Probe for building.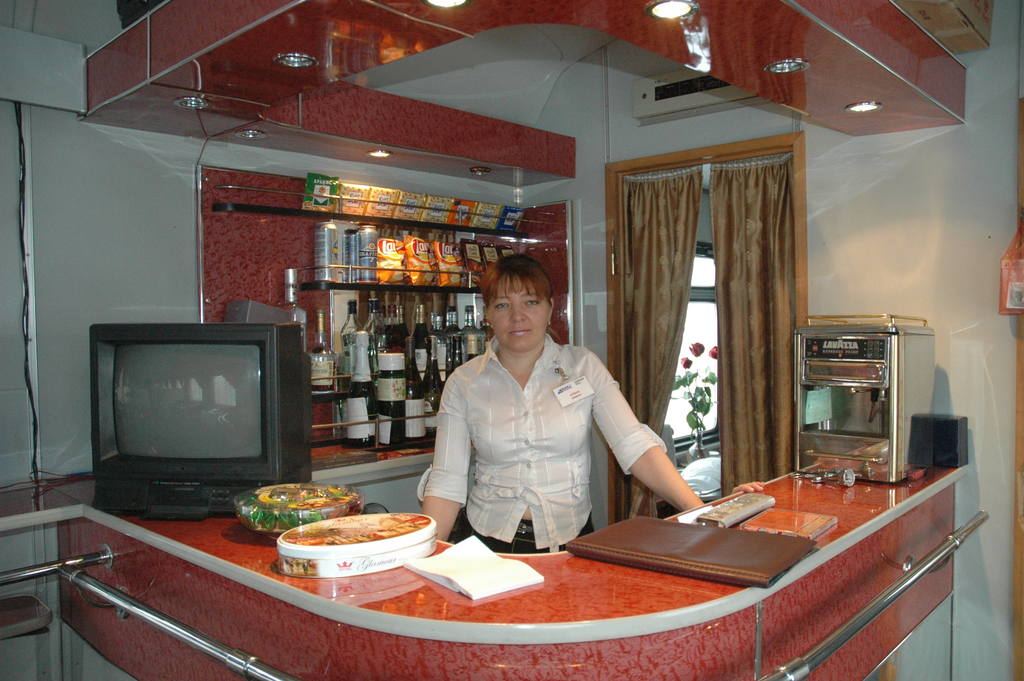
Probe result: crop(0, 0, 1023, 680).
